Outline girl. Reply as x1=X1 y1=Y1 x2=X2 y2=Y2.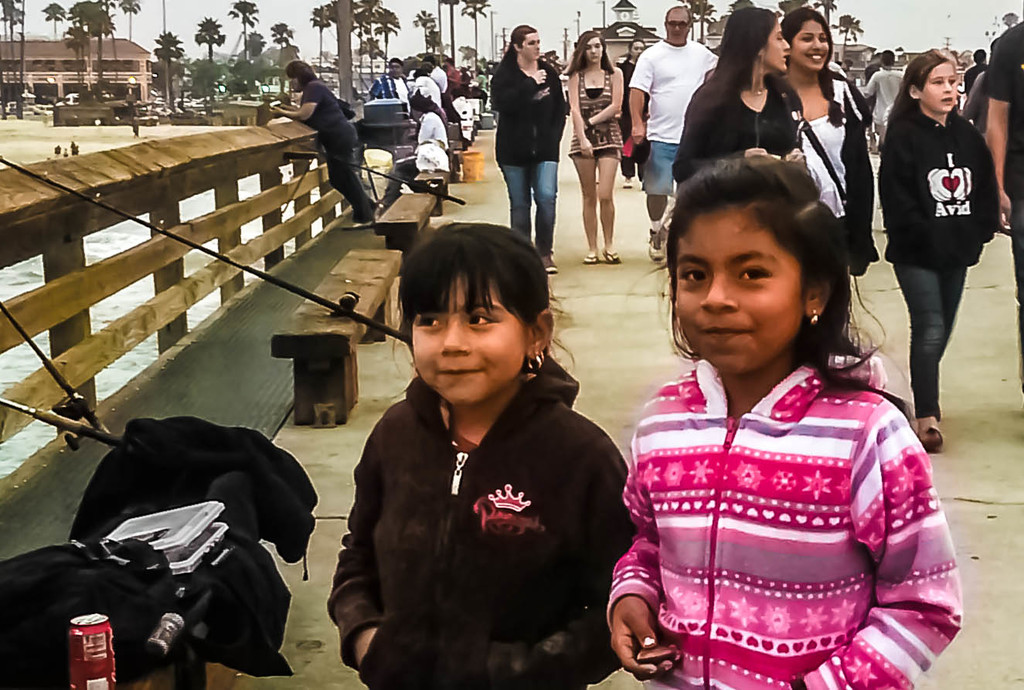
x1=327 y1=221 x2=639 y2=689.
